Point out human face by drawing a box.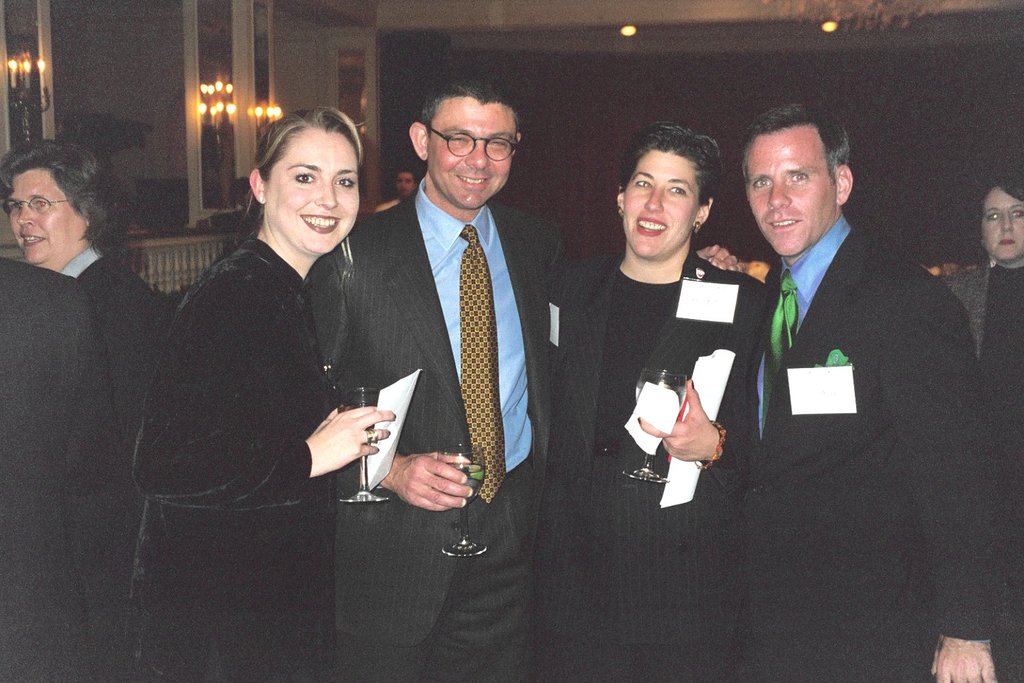
747,133,831,255.
